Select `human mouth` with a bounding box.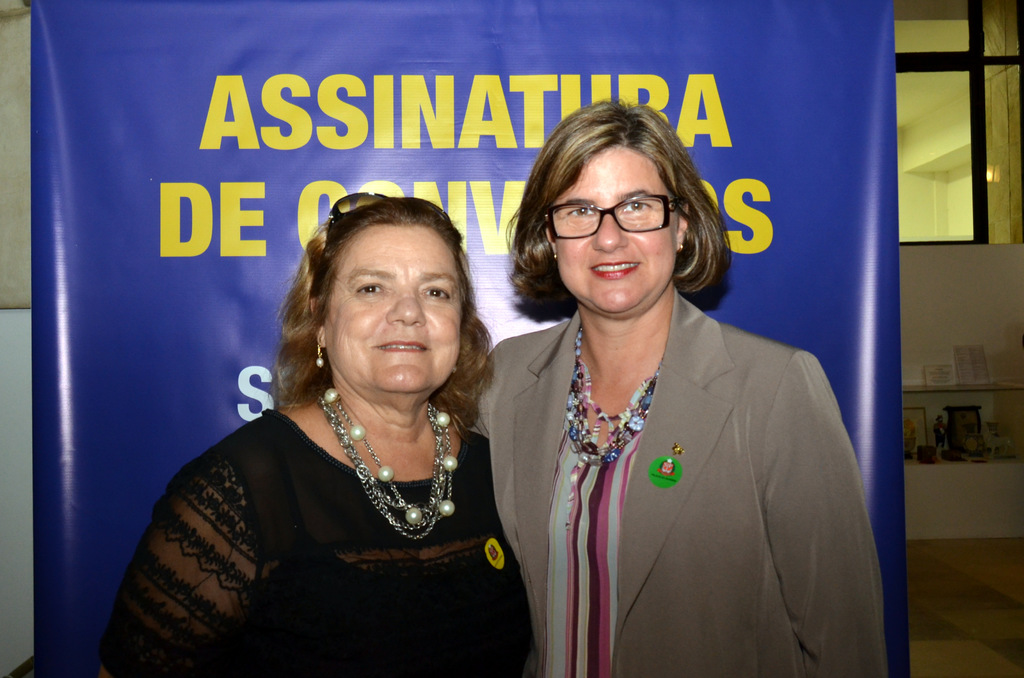
locate(369, 339, 429, 354).
